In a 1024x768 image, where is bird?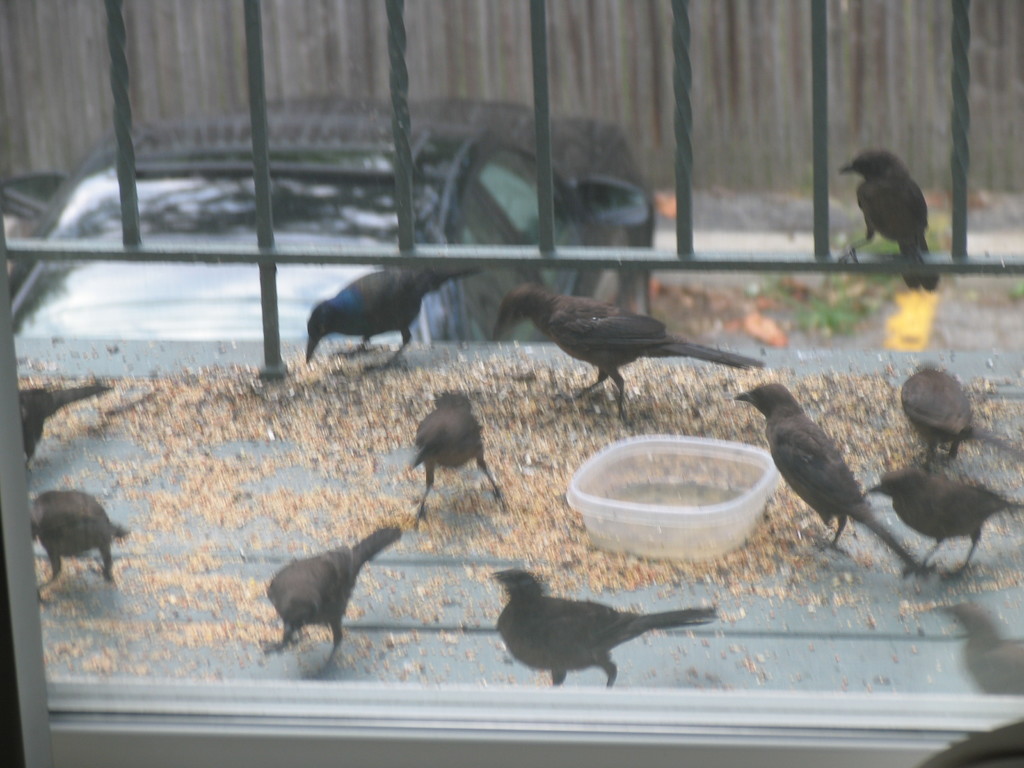
Rect(470, 553, 732, 689).
